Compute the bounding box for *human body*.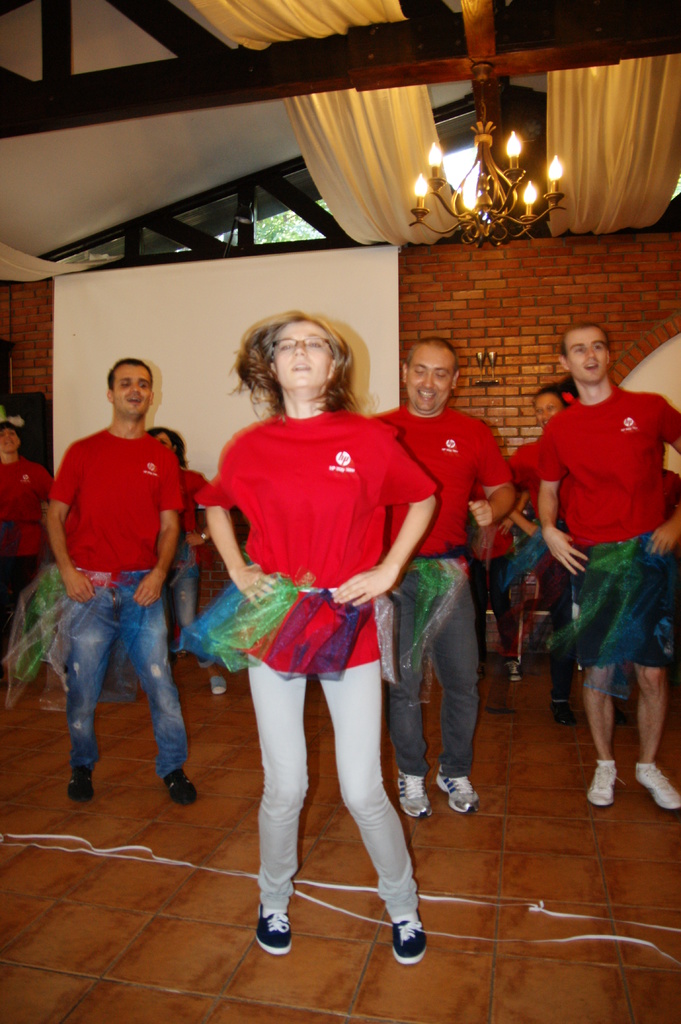
x1=45, y1=419, x2=204, y2=804.
